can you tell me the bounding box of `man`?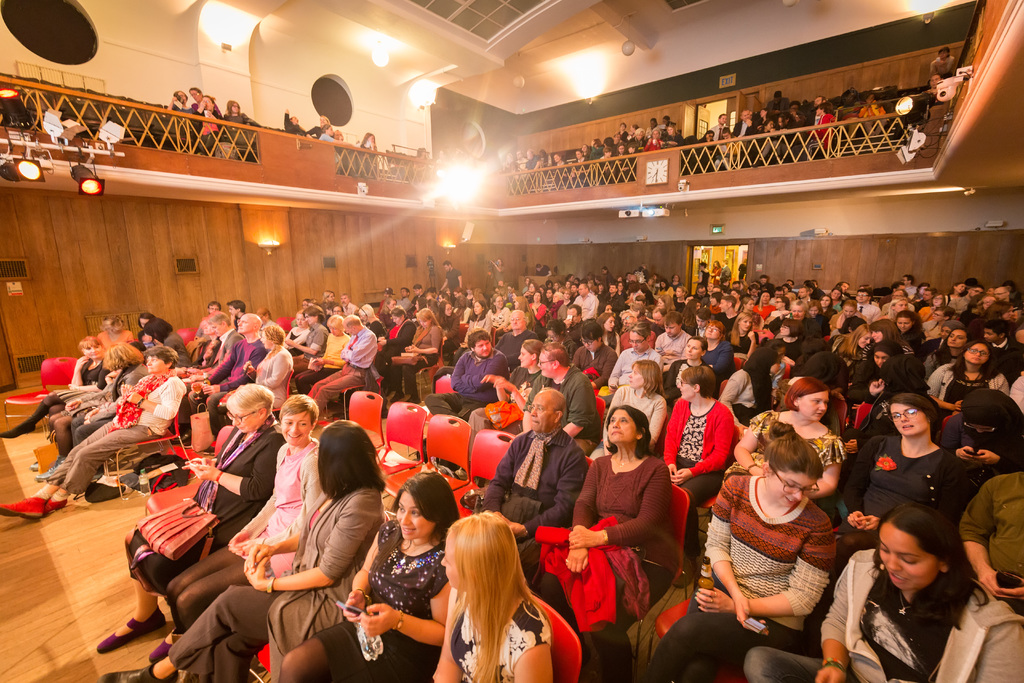
left=915, top=288, right=937, bottom=313.
